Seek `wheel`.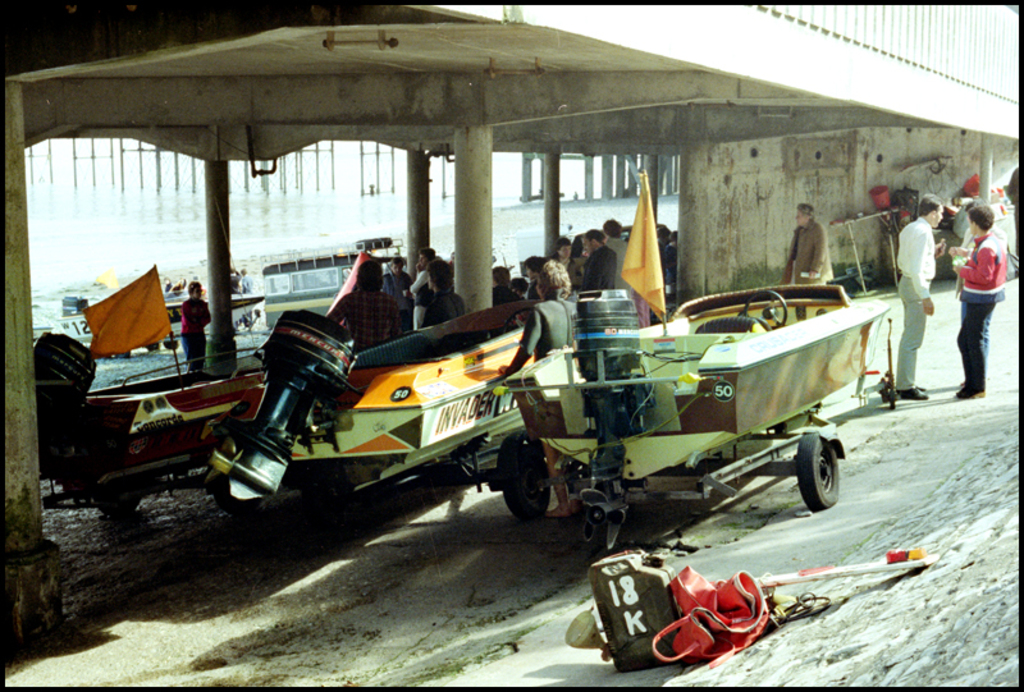
497/432/556/522.
